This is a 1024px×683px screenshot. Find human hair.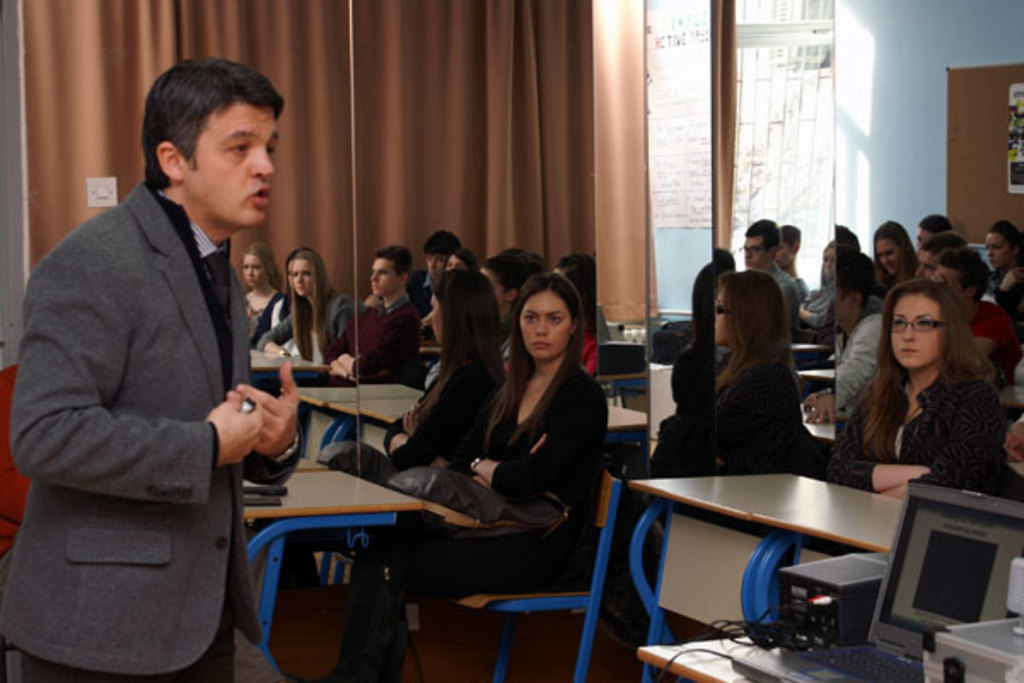
Bounding box: 937, 253, 992, 309.
